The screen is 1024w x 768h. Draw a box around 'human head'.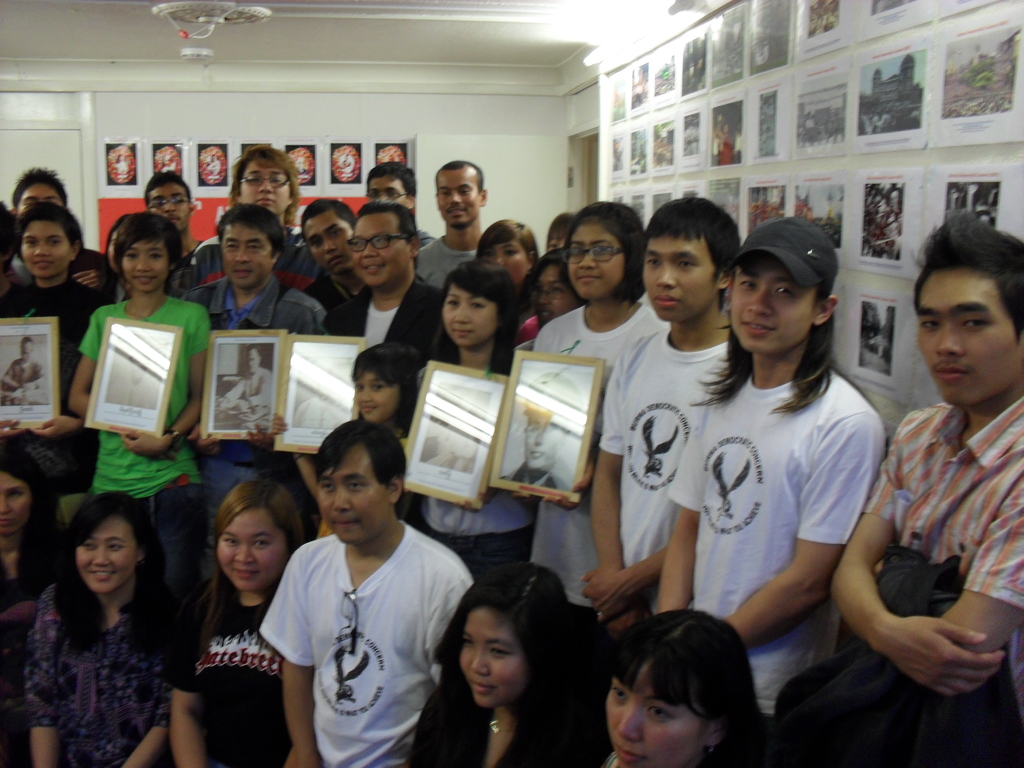
bbox(433, 159, 487, 227).
